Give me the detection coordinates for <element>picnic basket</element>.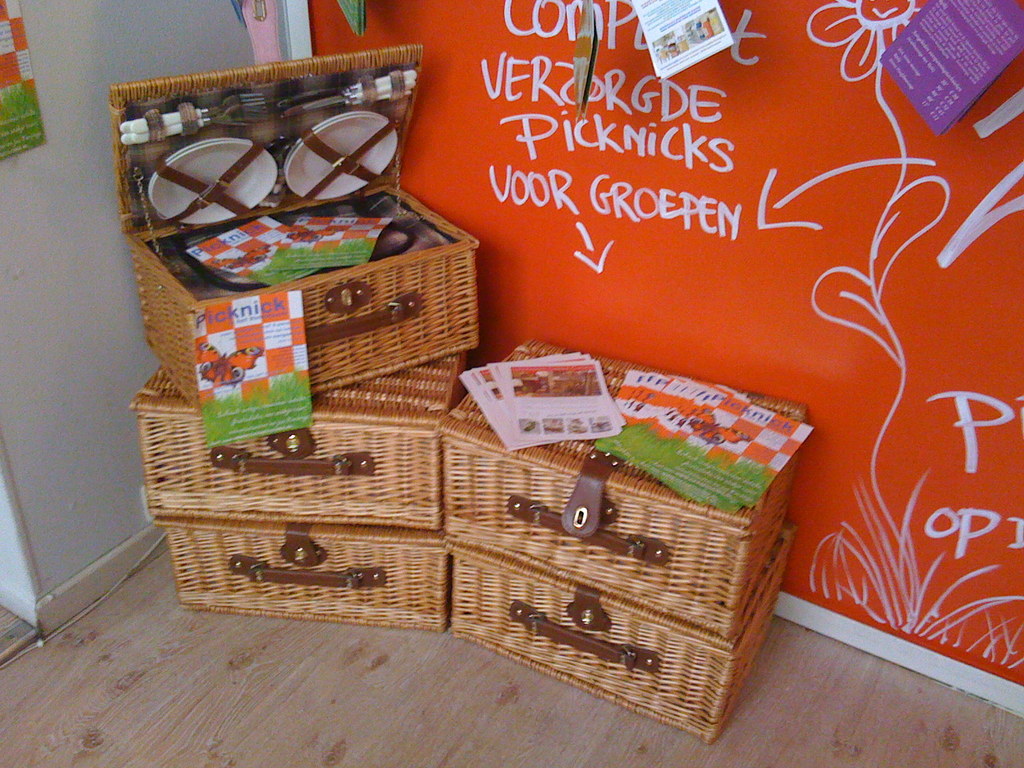
bbox=(435, 337, 809, 641).
